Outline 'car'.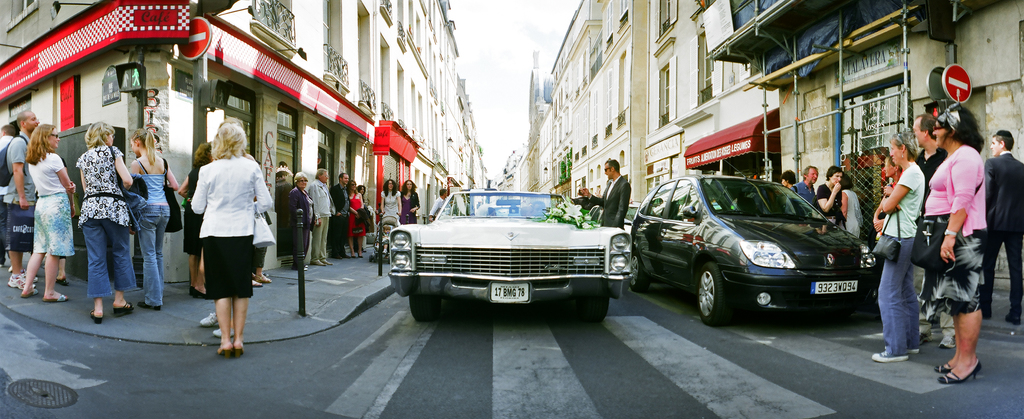
Outline: region(387, 189, 639, 326).
